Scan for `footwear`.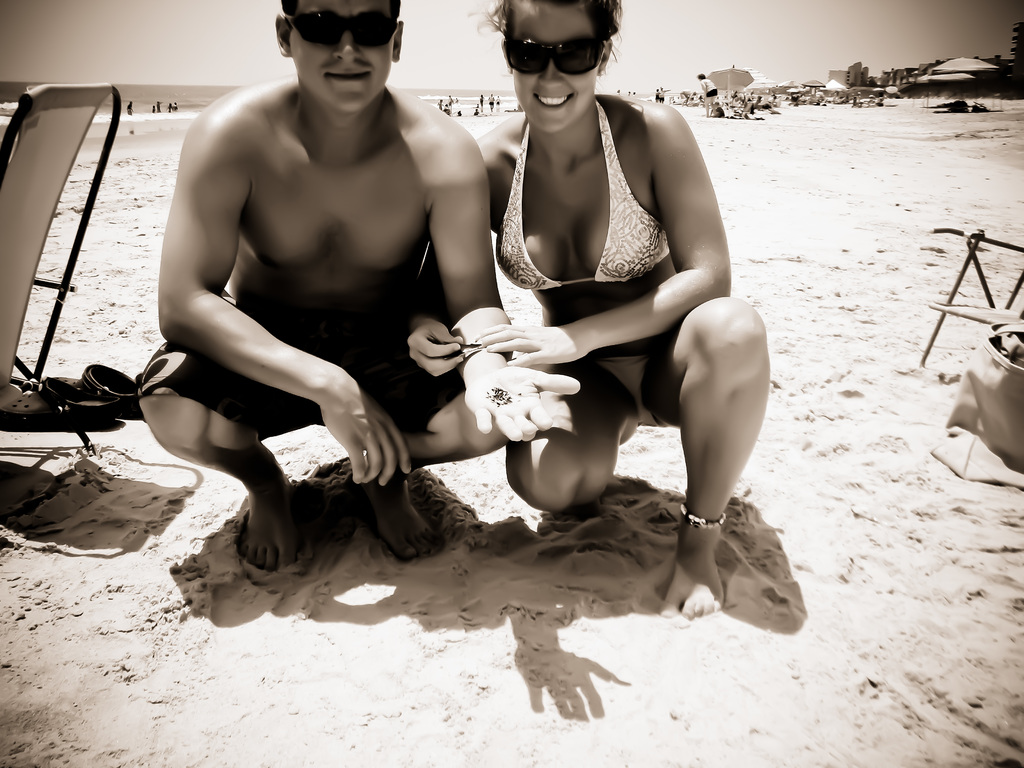
Scan result: bbox=[41, 365, 141, 414].
